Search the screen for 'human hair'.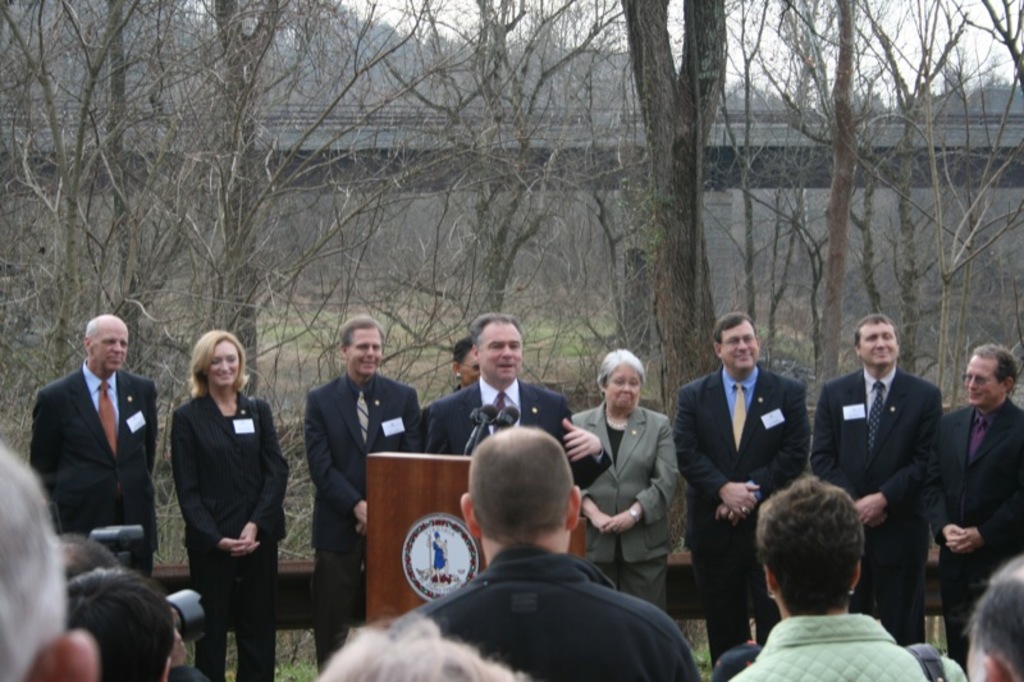
Found at (x1=712, y1=315, x2=749, y2=345).
